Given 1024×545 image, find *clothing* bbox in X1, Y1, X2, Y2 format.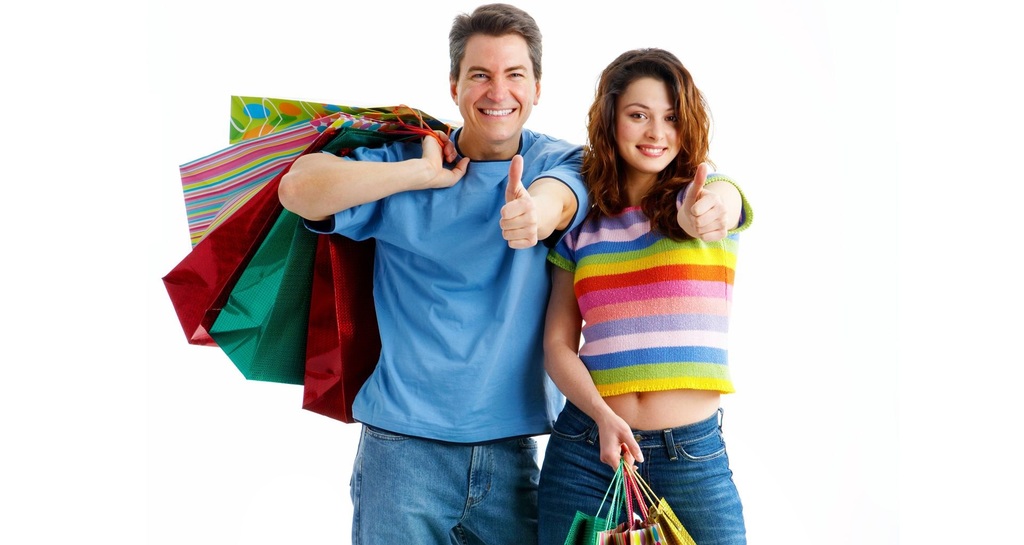
557, 168, 746, 434.
